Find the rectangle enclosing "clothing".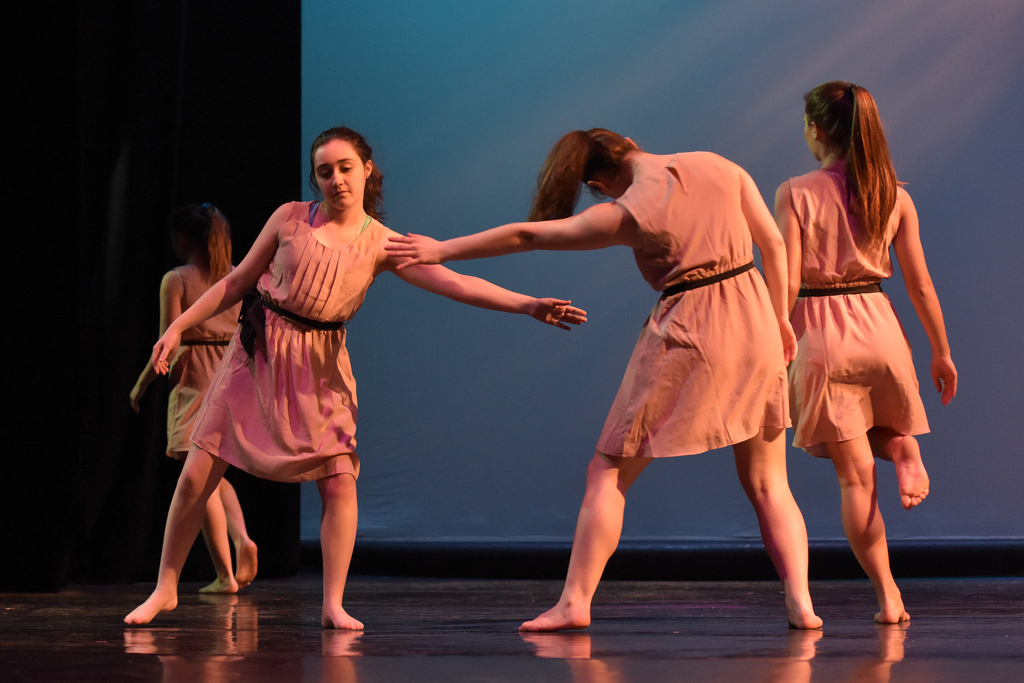
left=193, top=198, right=390, bottom=478.
